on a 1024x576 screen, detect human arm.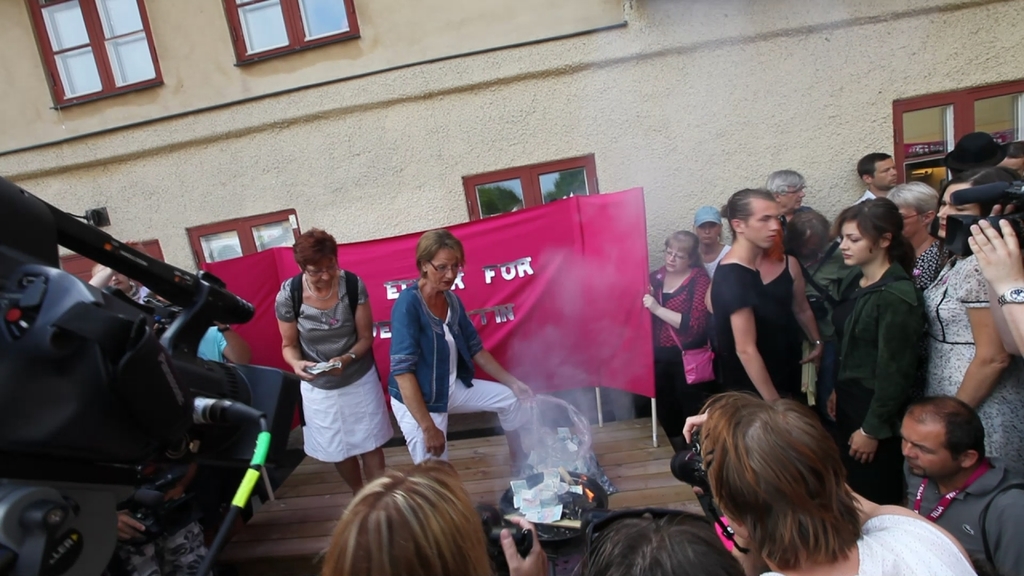
[326,268,375,385].
